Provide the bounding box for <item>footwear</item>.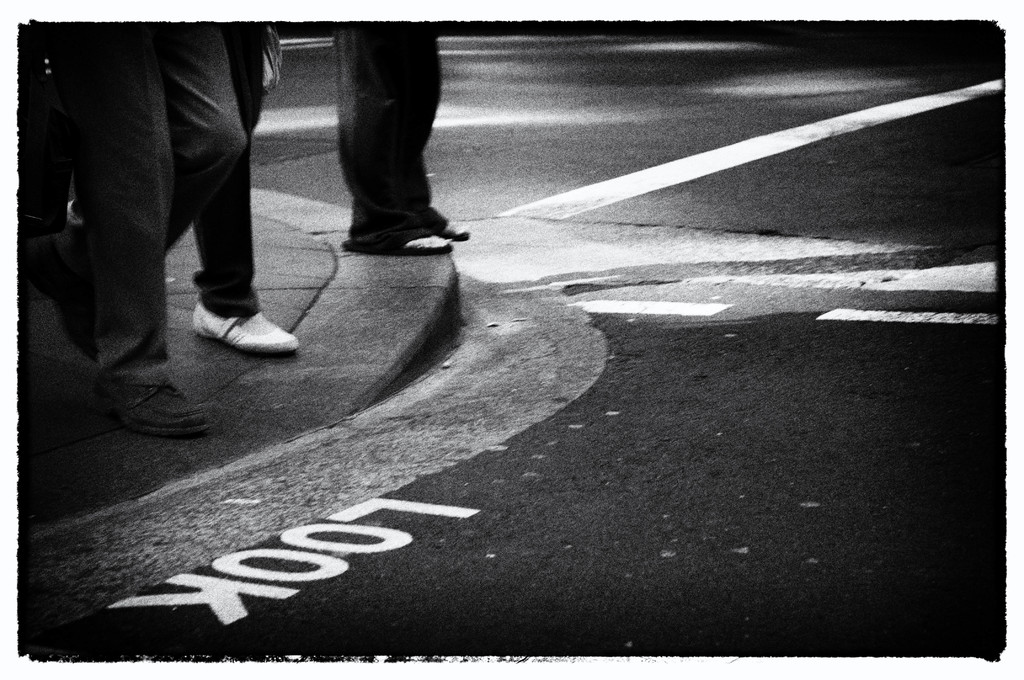
<box>191,313,300,354</box>.
